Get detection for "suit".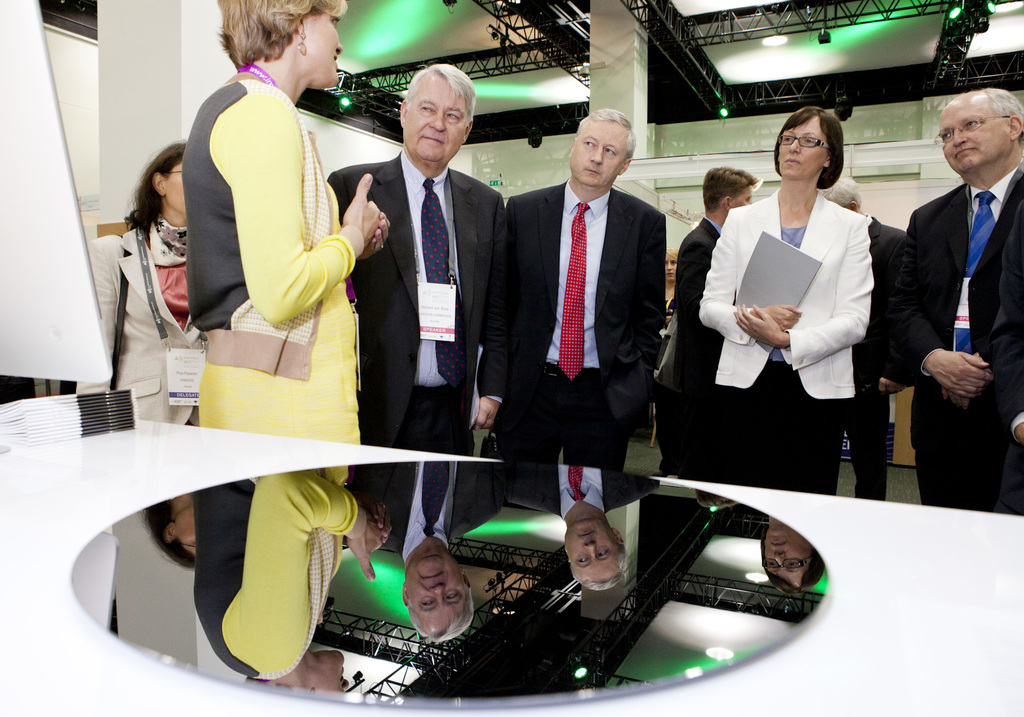
Detection: pyautogui.locateOnScreen(675, 217, 717, 475).
